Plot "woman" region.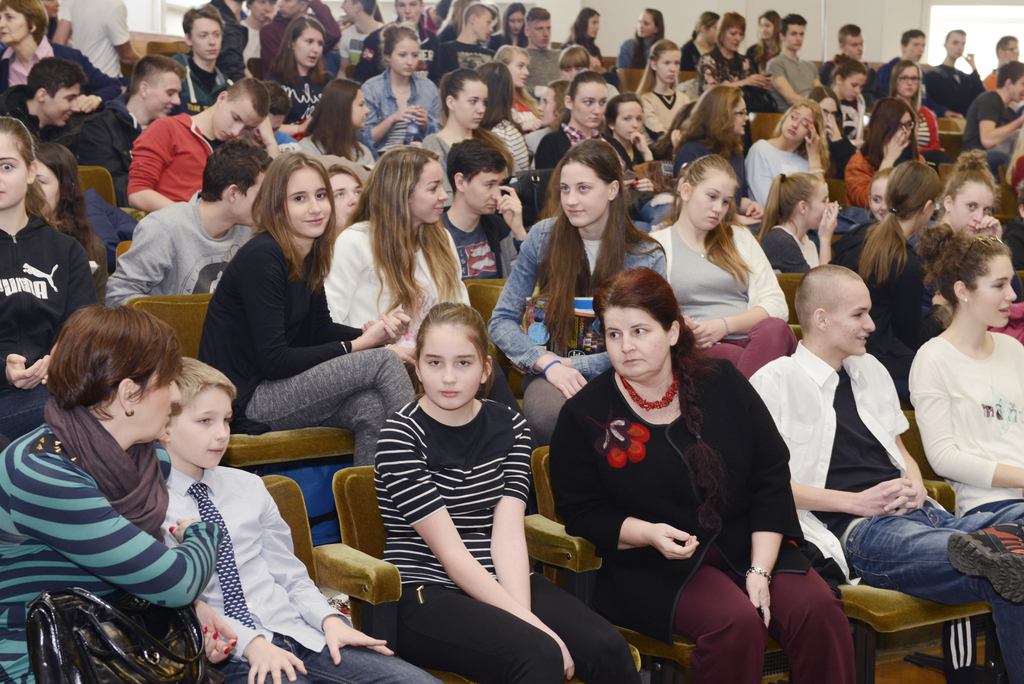
Plotted at <box>760,161,840,279</box>.
